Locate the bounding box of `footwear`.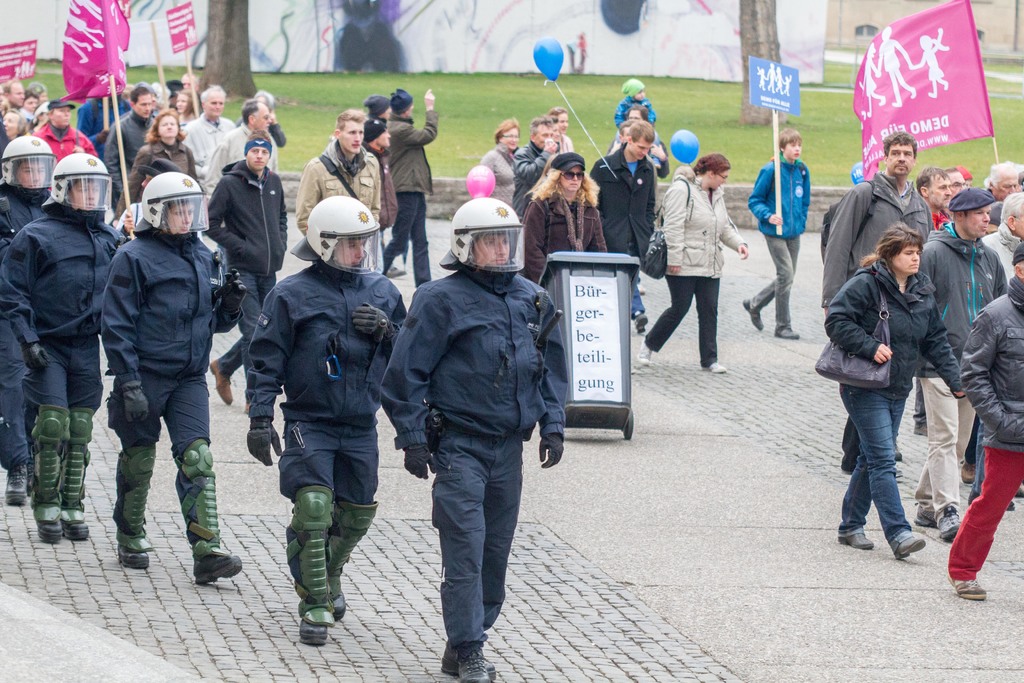
Bounding box: [964,458,976,483].
